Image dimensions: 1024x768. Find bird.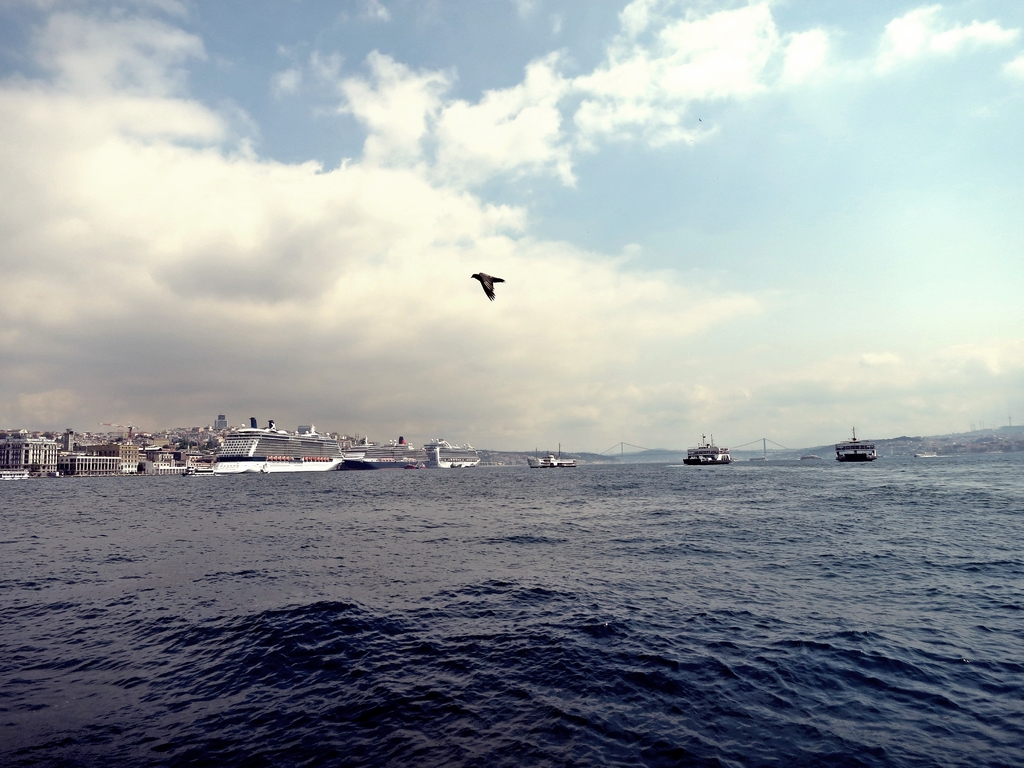
[left=465, top=270, right=509, bottom=308].
